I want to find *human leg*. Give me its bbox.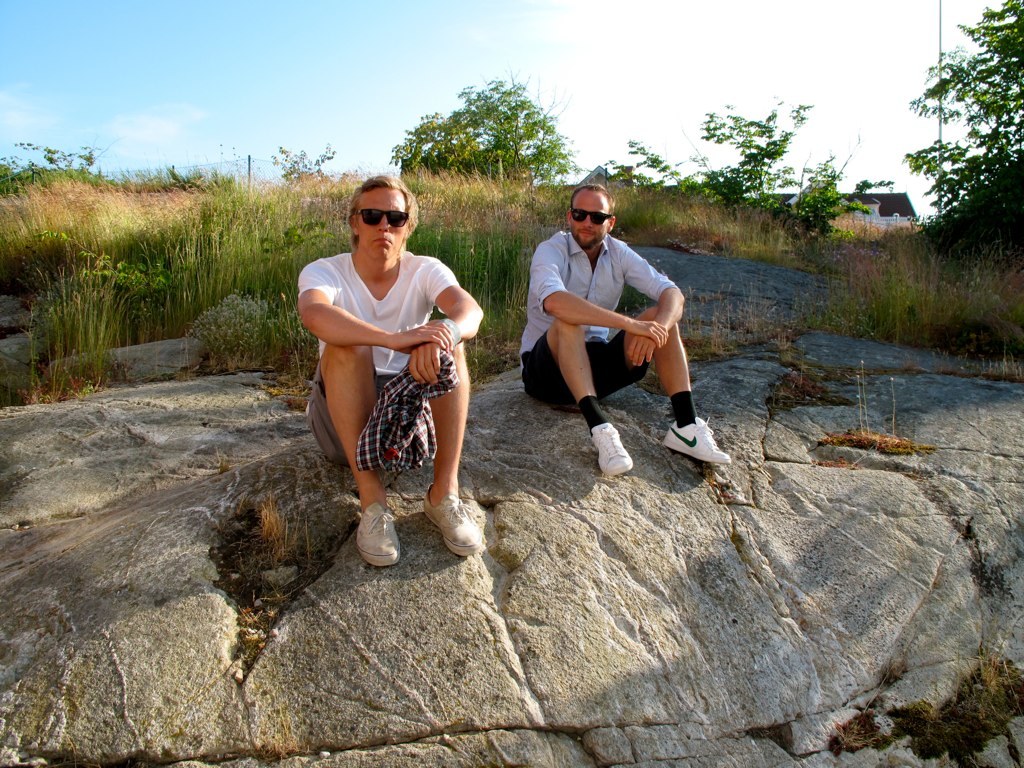
left=604, top=307, right=731, bottom=467.
